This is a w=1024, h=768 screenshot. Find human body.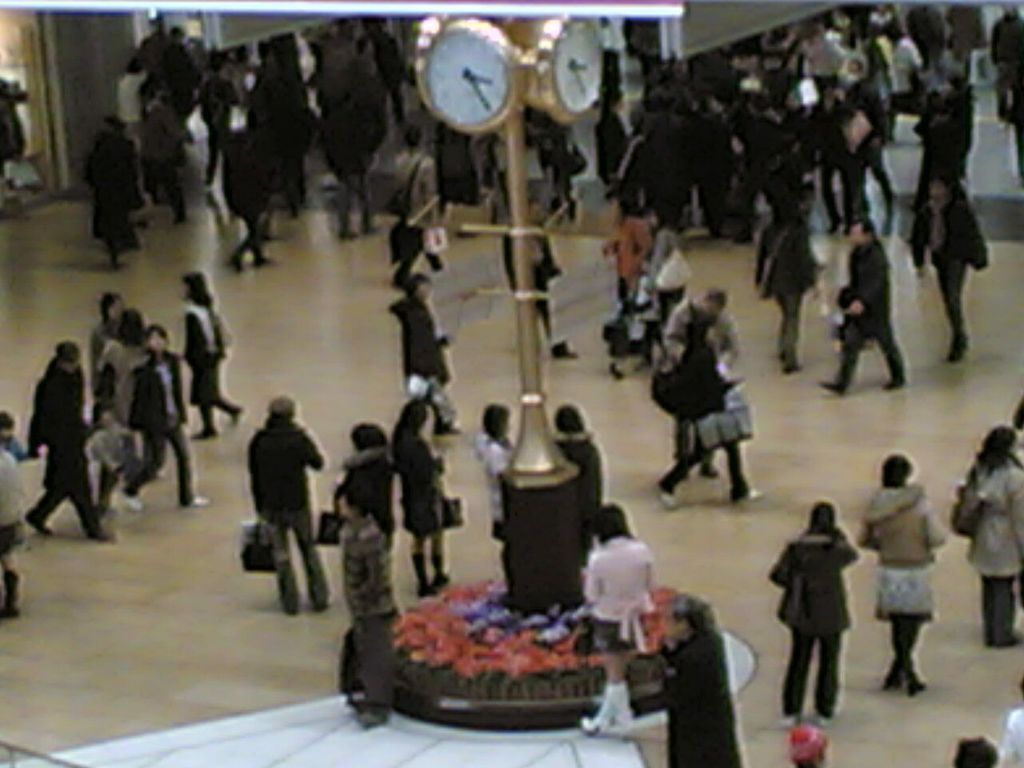
Bounding box: (946, 419, 1023, 649).
